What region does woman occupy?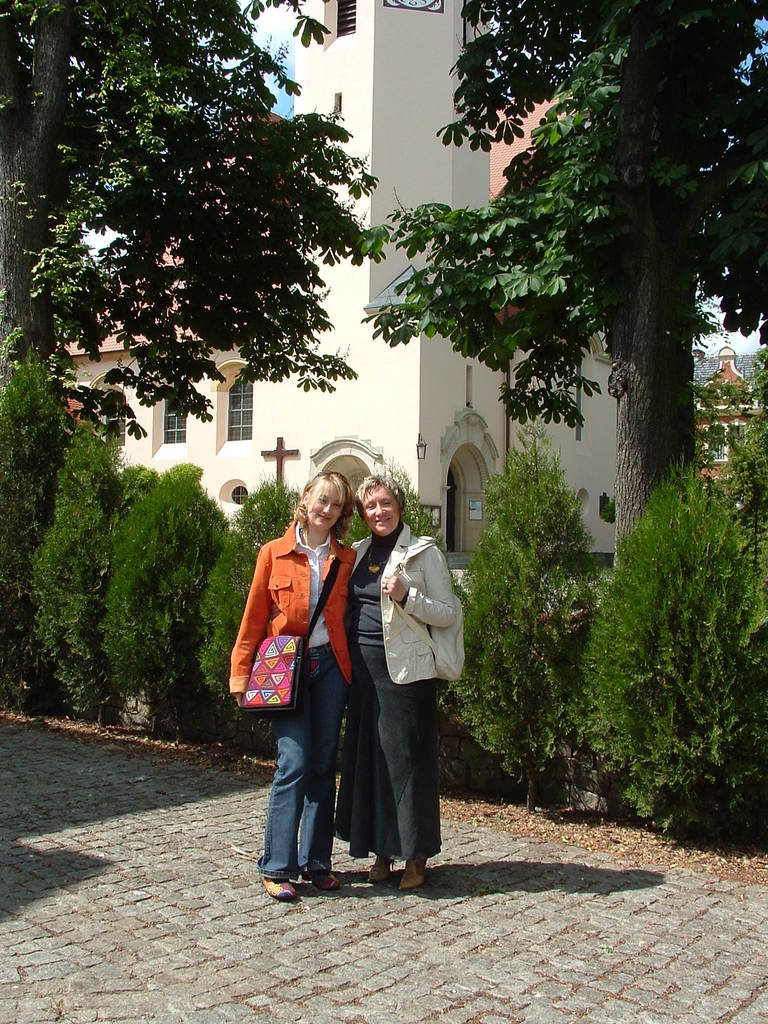
pyautogui.locateOnScreen(227, 473, 355, 899).
